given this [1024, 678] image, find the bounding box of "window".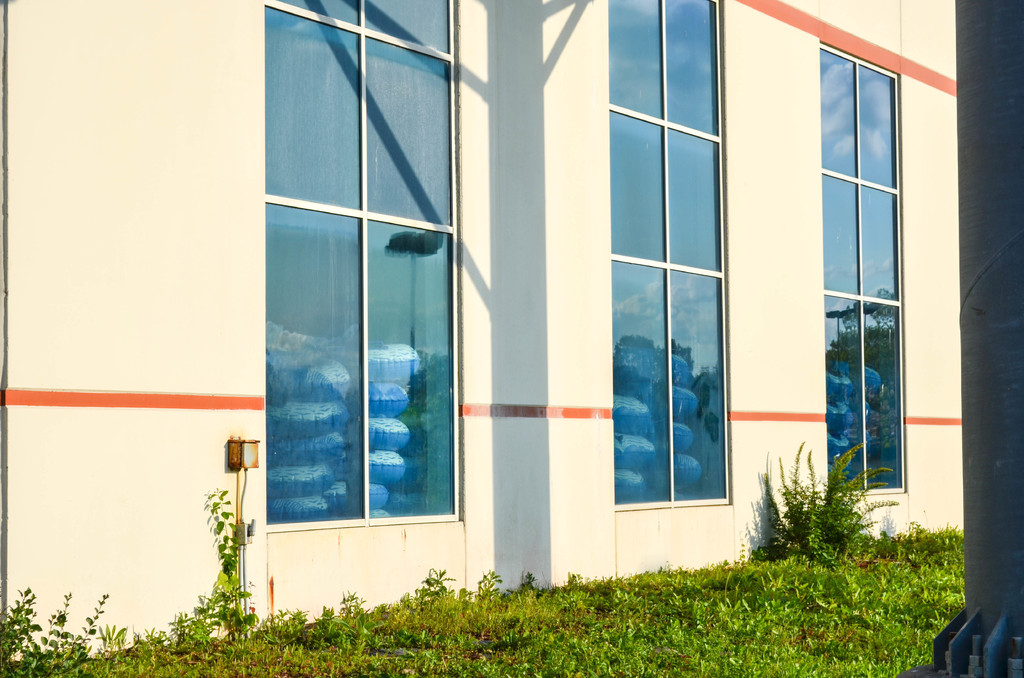
region(259, 0, 465, 526).
